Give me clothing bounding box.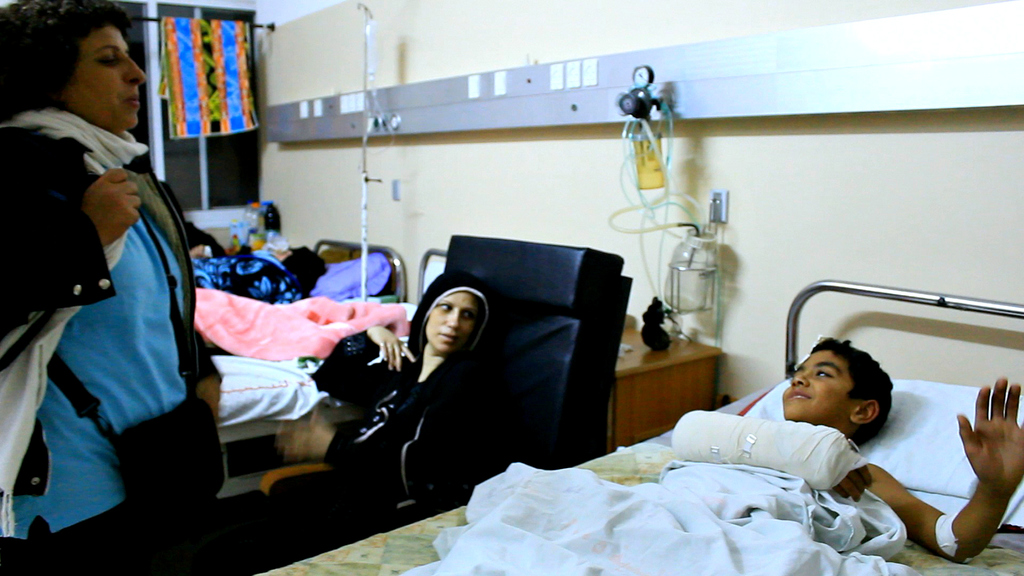
left=317, top=274, right=503, bottom=538.
